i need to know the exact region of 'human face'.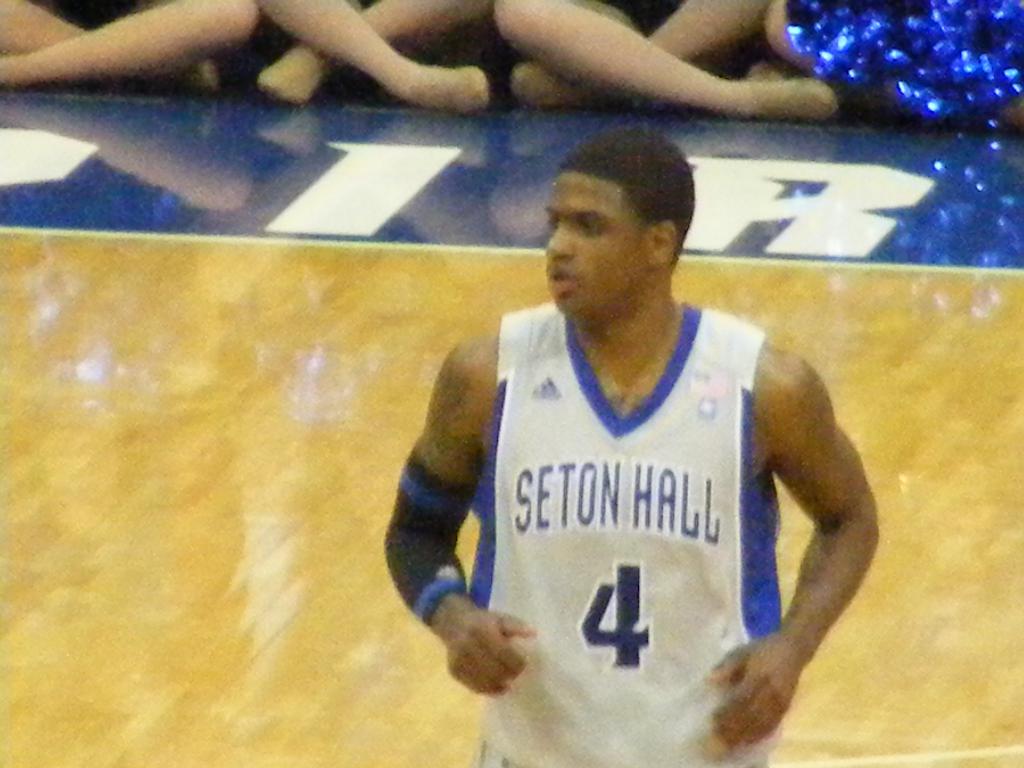
Region: (x1=540, y1=164, x2=654, y2=316).
